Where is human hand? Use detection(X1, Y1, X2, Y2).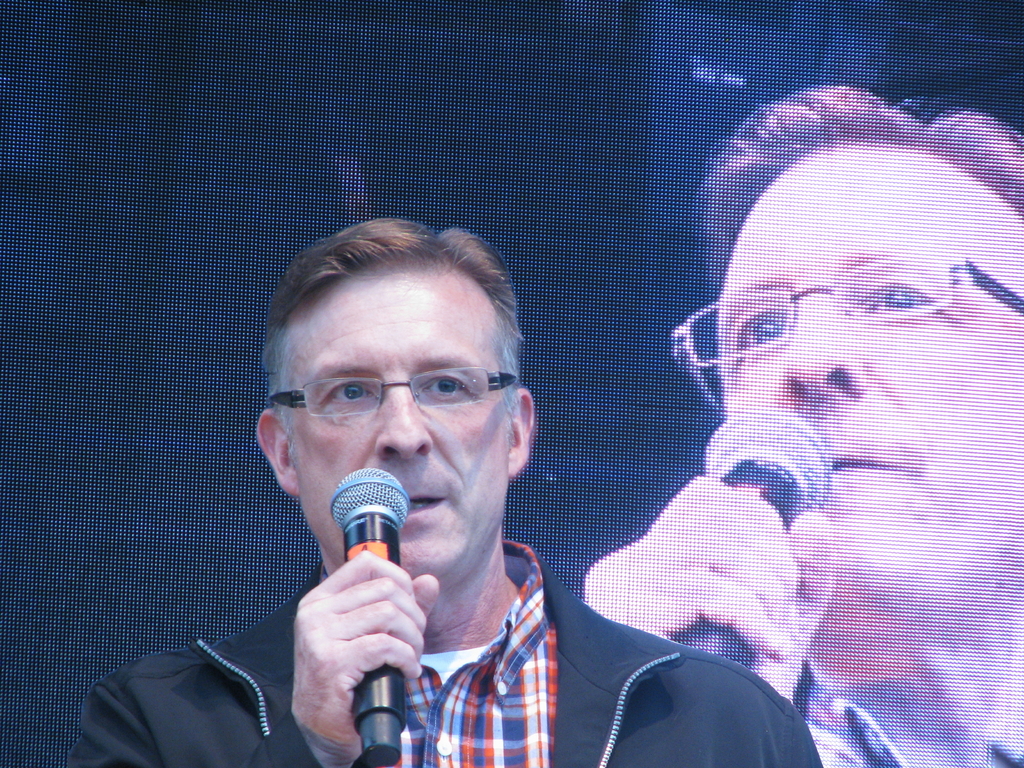
detection(284, 561, 432, 741).
